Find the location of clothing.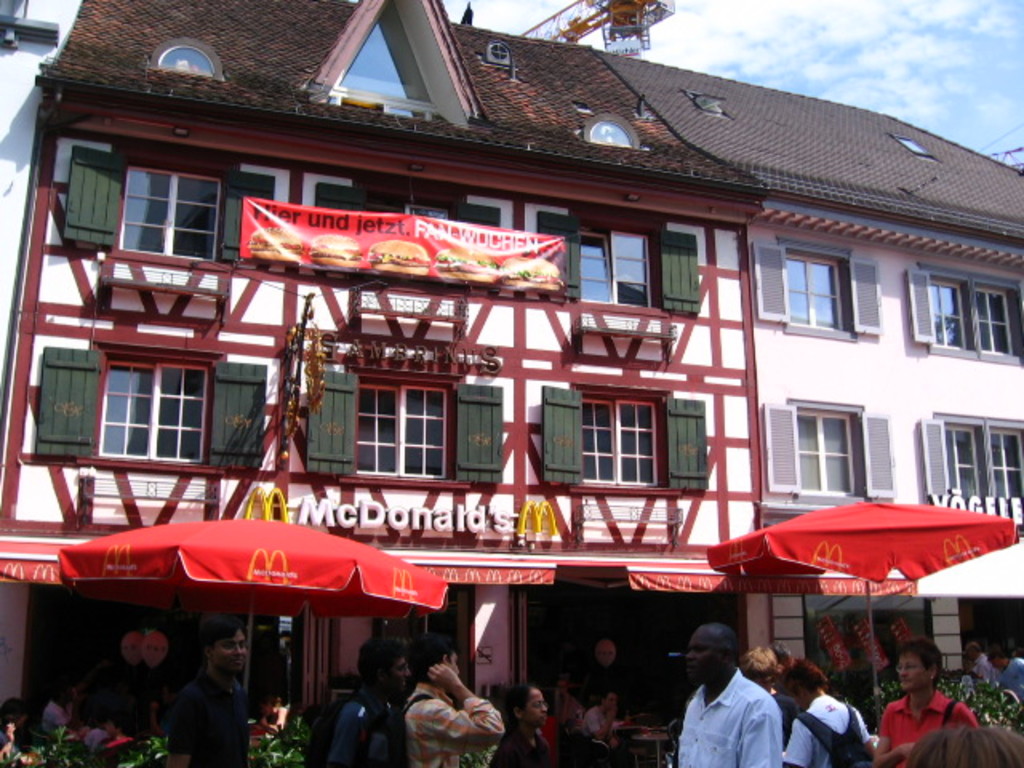
Location: left=784, top=690, right=874, bottom=766.
